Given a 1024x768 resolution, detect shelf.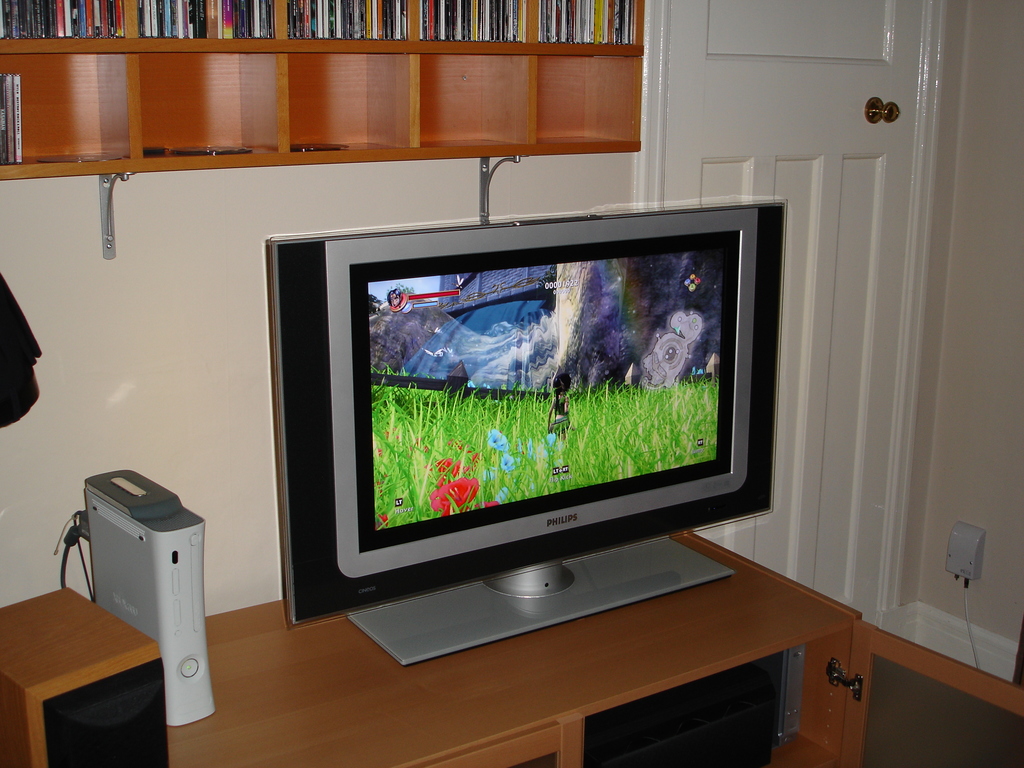
416:0:538:42.
